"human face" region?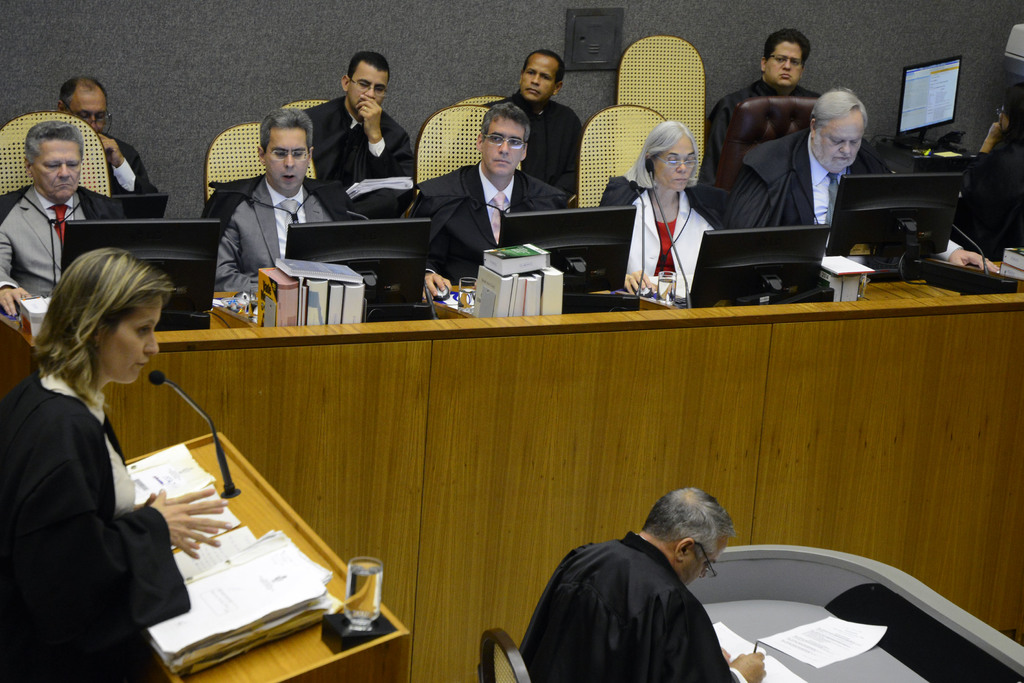
349,69,387,111
